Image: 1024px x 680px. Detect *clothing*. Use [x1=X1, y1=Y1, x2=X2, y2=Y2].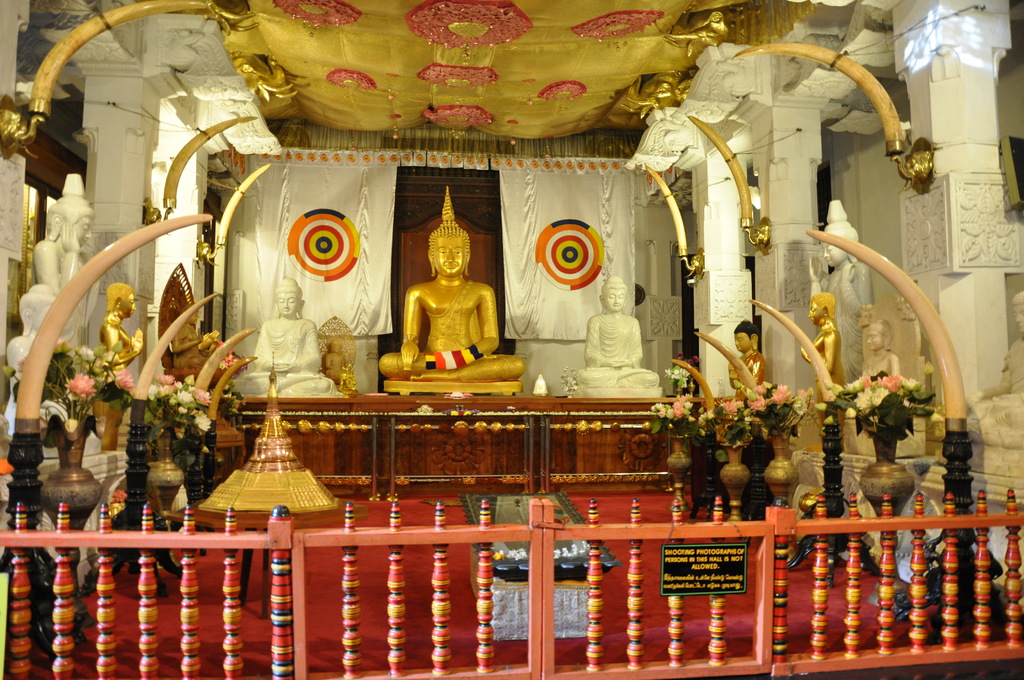
[x1=413, y1=264, x2=499, y2=364].
